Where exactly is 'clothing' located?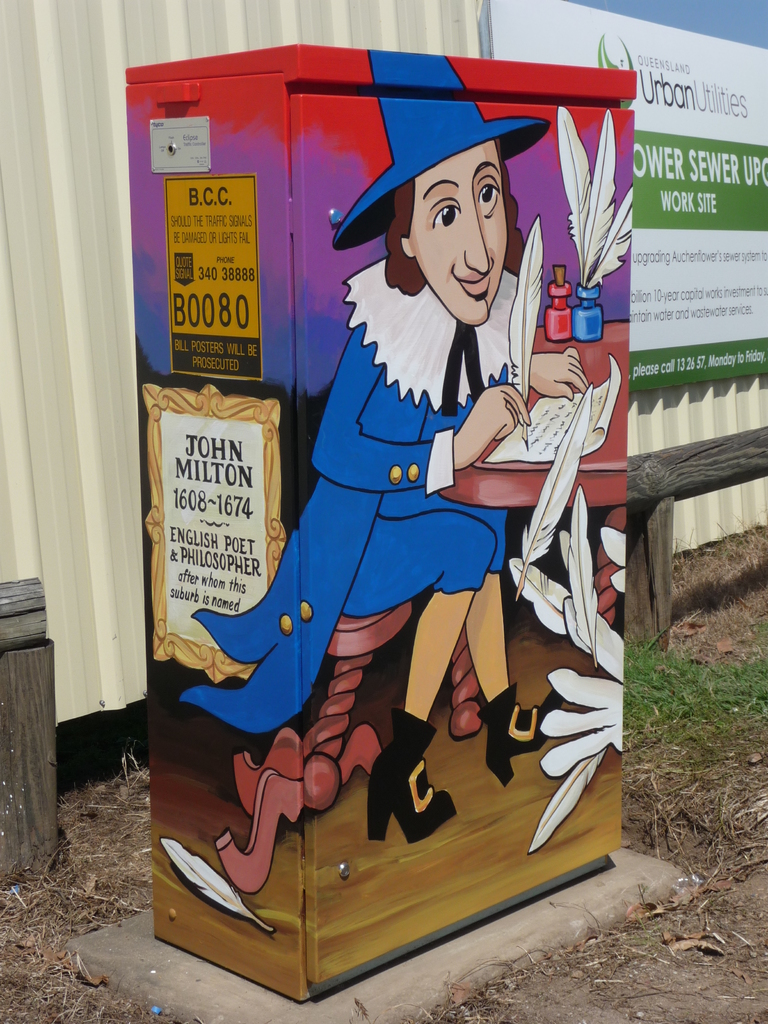
Its bounding box is bbox=[179, 255, 518, 734].
